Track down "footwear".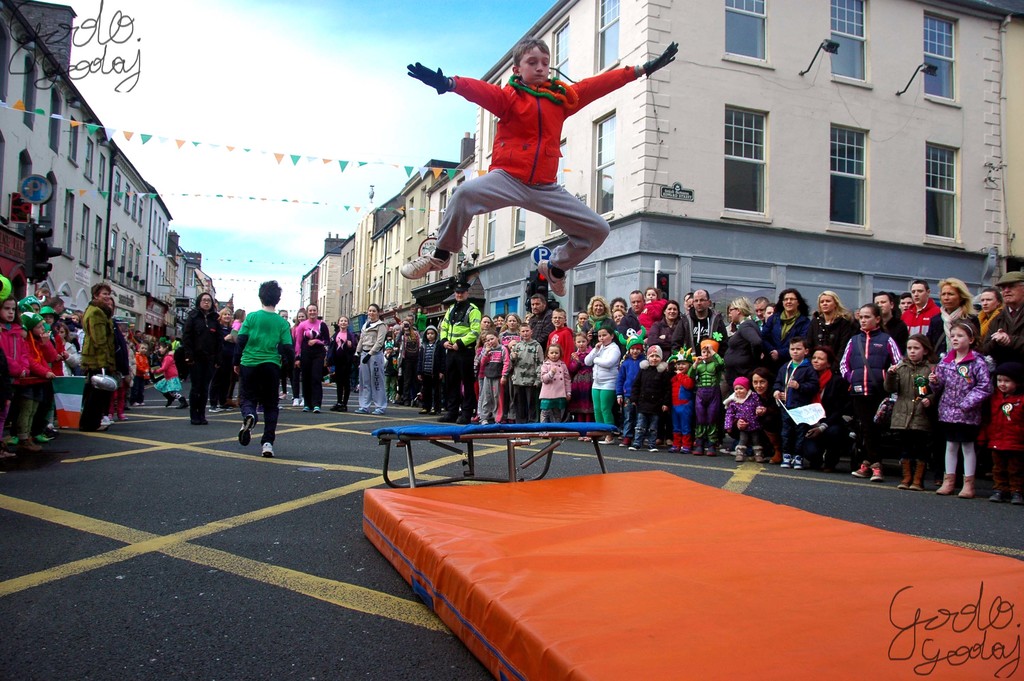
Tracked to bbox=(911, 481, 922, 490).
